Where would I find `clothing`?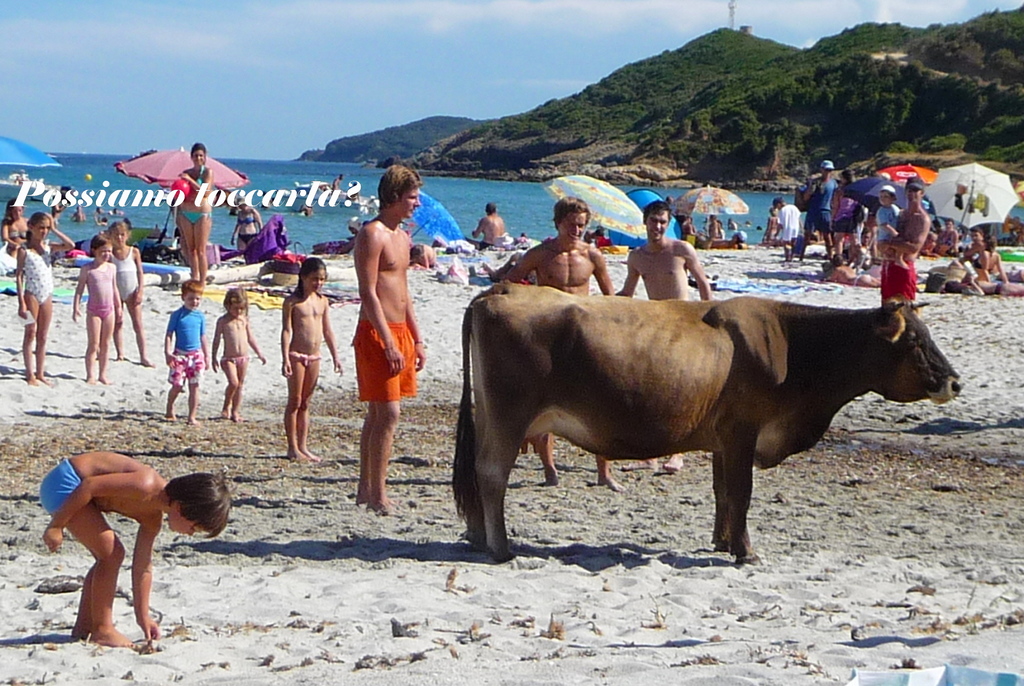
At (877, 253, 917, 310).
